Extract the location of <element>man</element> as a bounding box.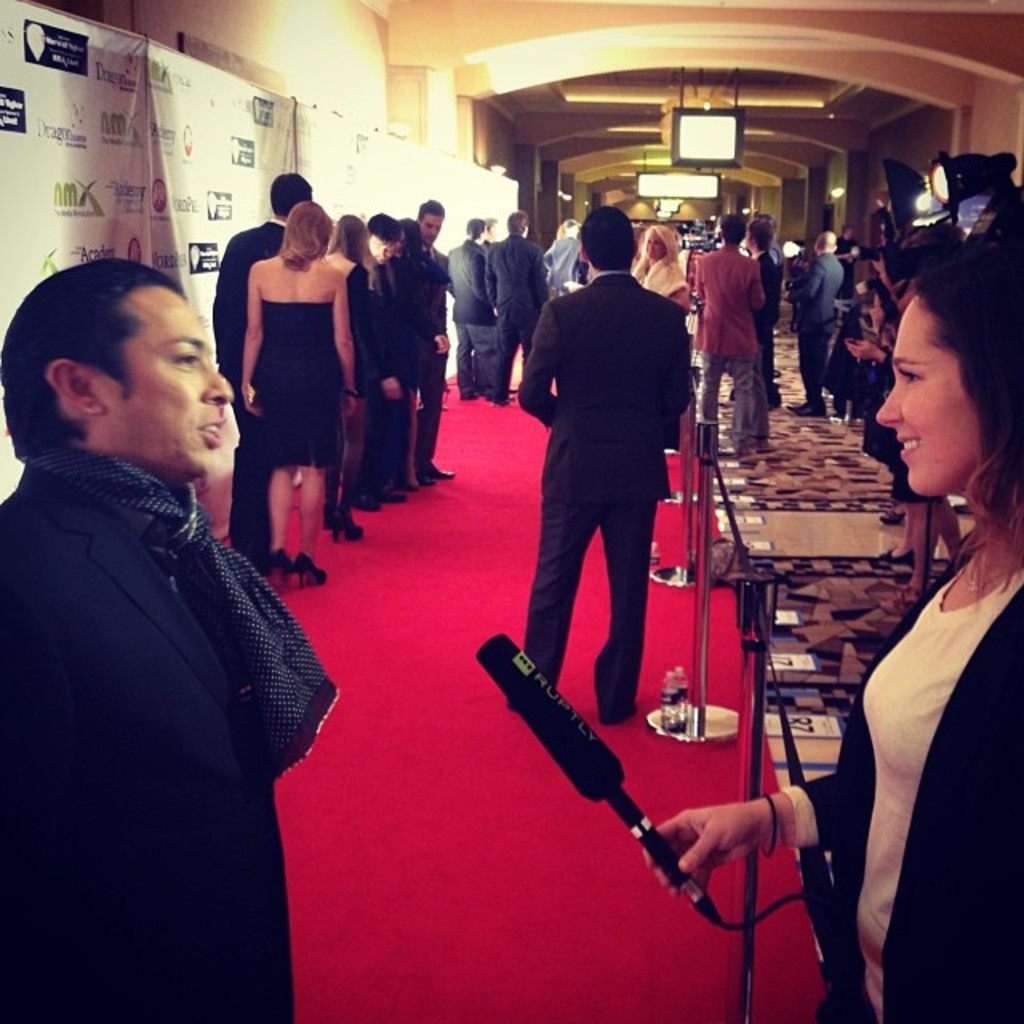
728/230/1022/1022.
